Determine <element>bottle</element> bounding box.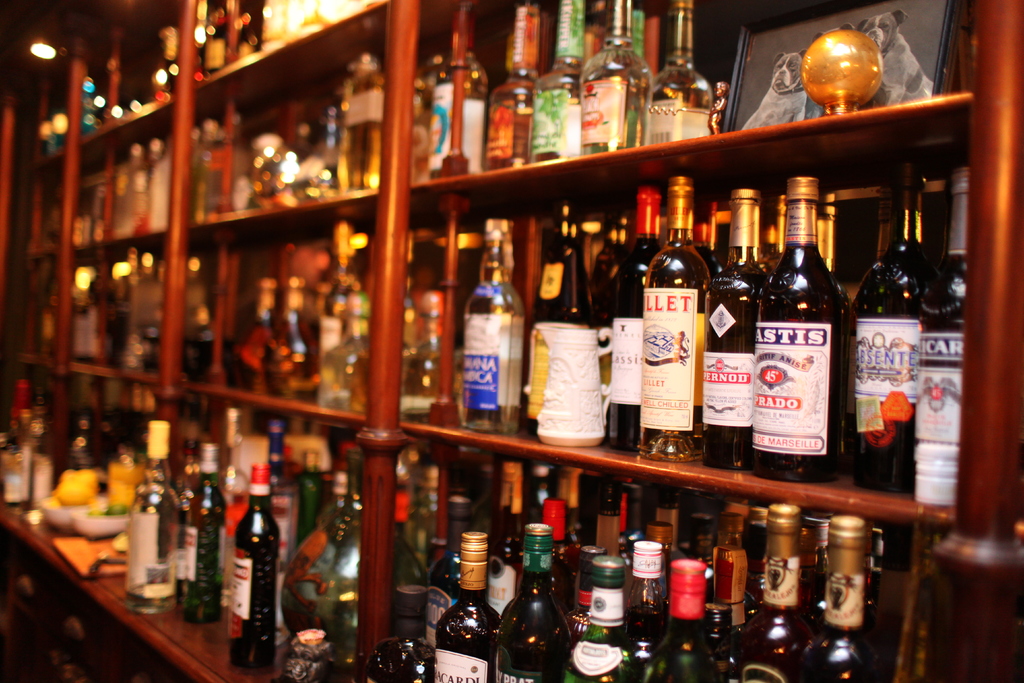
Determined: {"x1": 716, "y1": 540, "x2": 753, "y2": 682}.
